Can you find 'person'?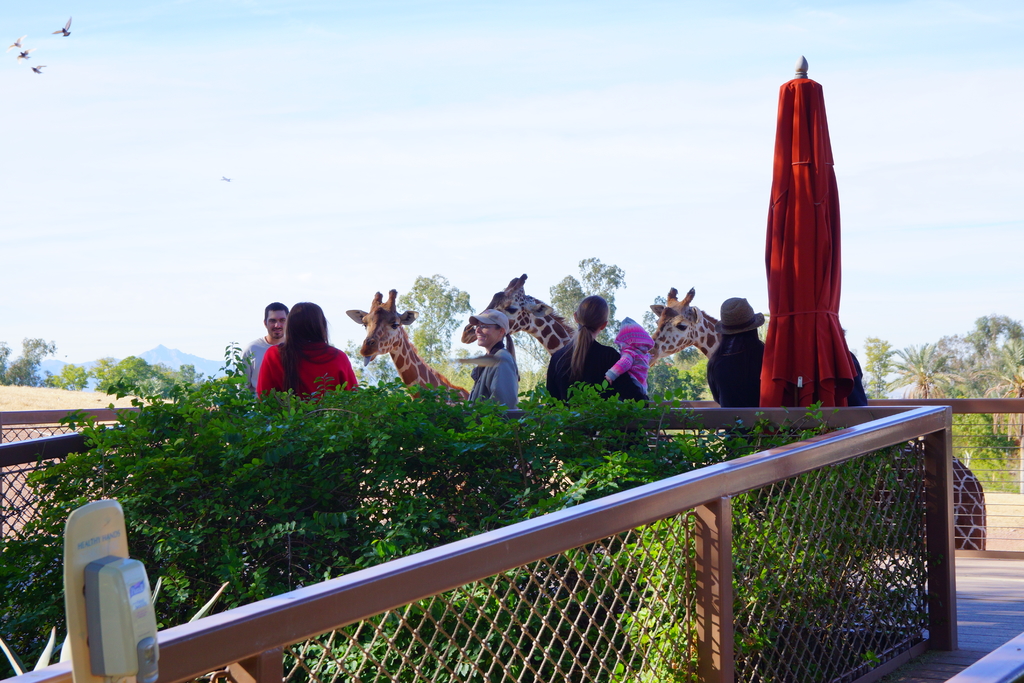
Yes, bounding box: box=[544, 297, 654, 488].
